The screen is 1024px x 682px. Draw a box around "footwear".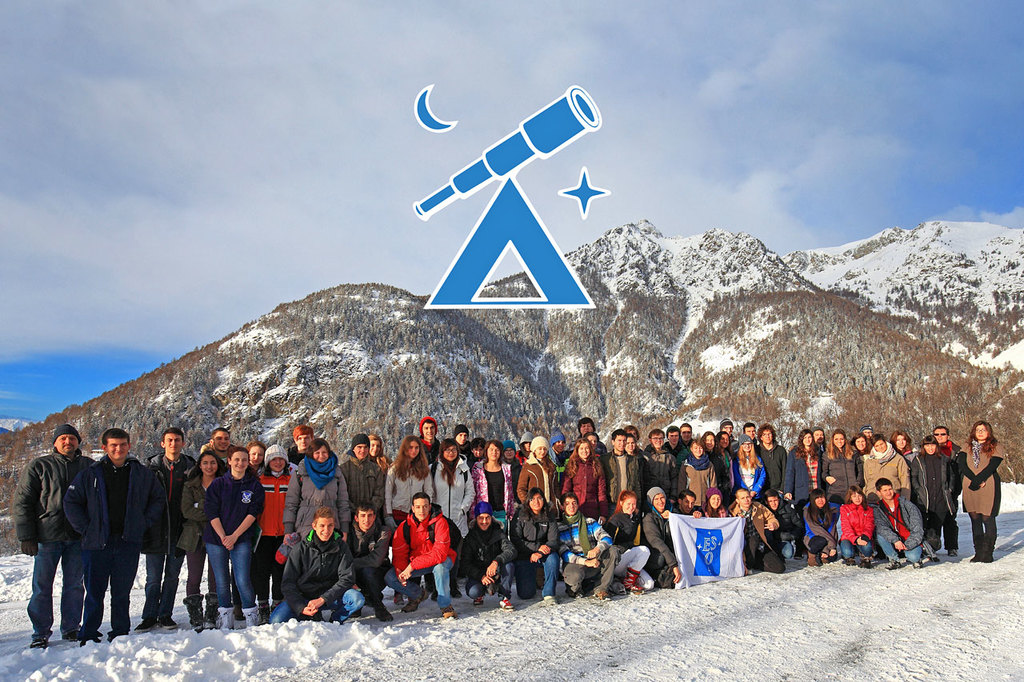
box=[443, 604, 456, 620].
